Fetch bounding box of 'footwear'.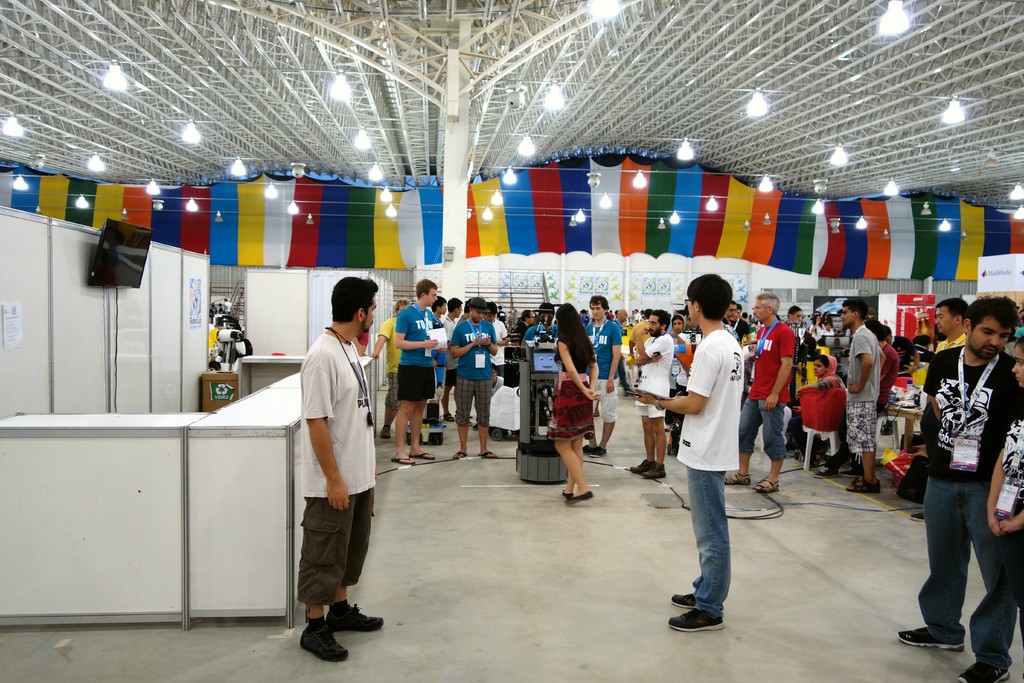
Bbox: 958 657 1013 682.
